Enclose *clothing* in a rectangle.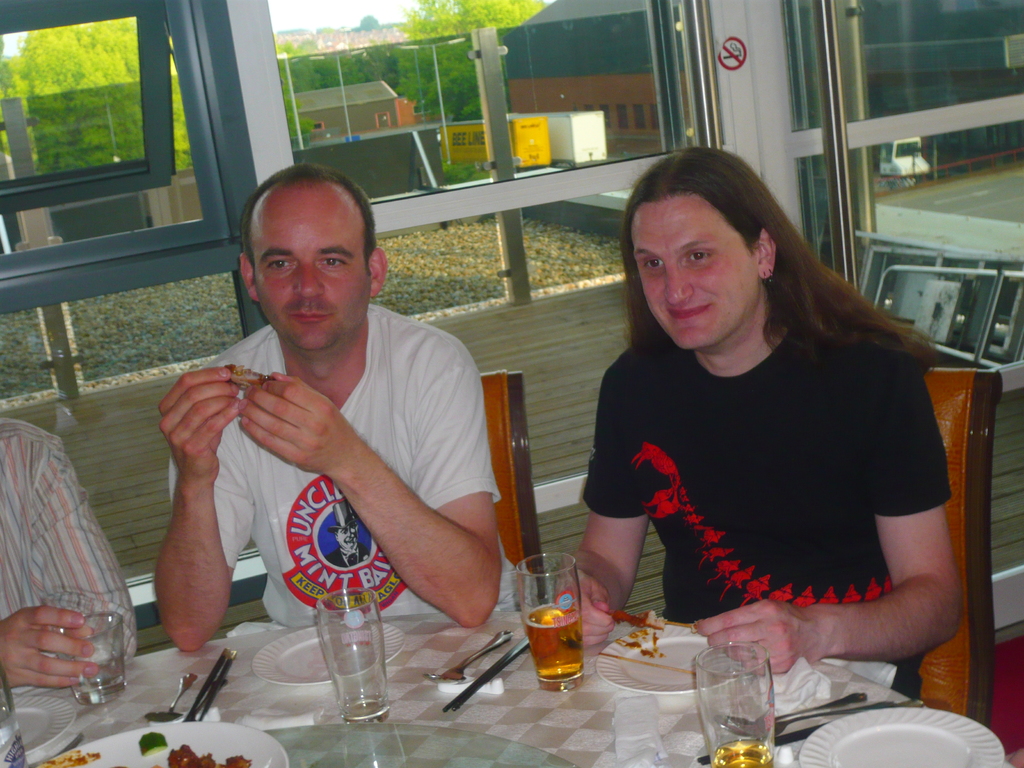
[left=2, top=419, right=137, bottom=655].
